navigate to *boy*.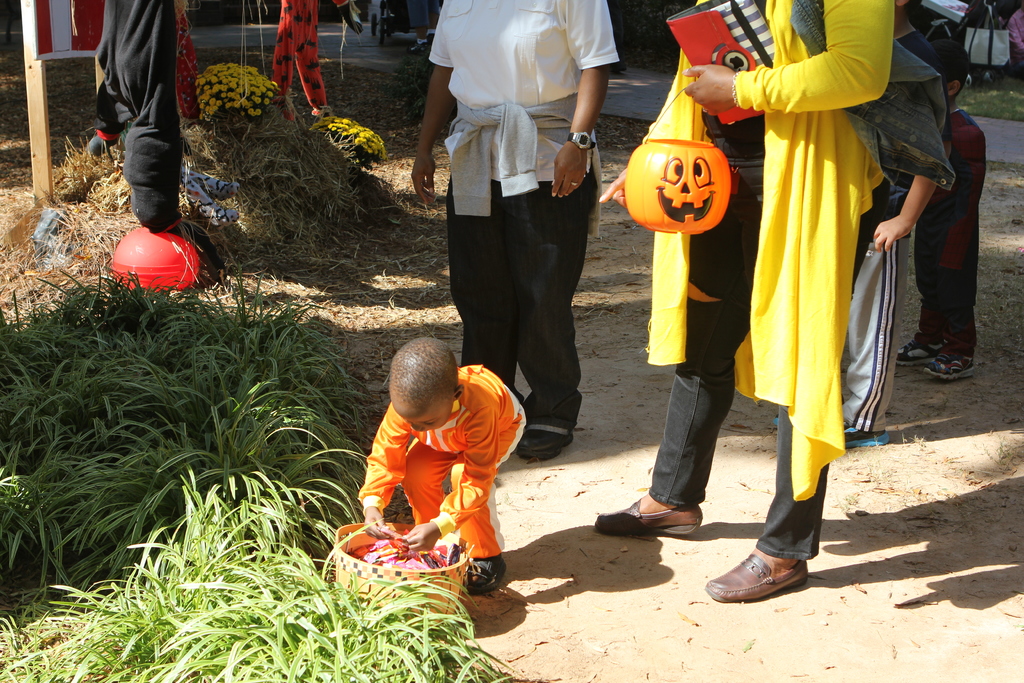
Navigation target: locate(897, 37, 986, 377).
